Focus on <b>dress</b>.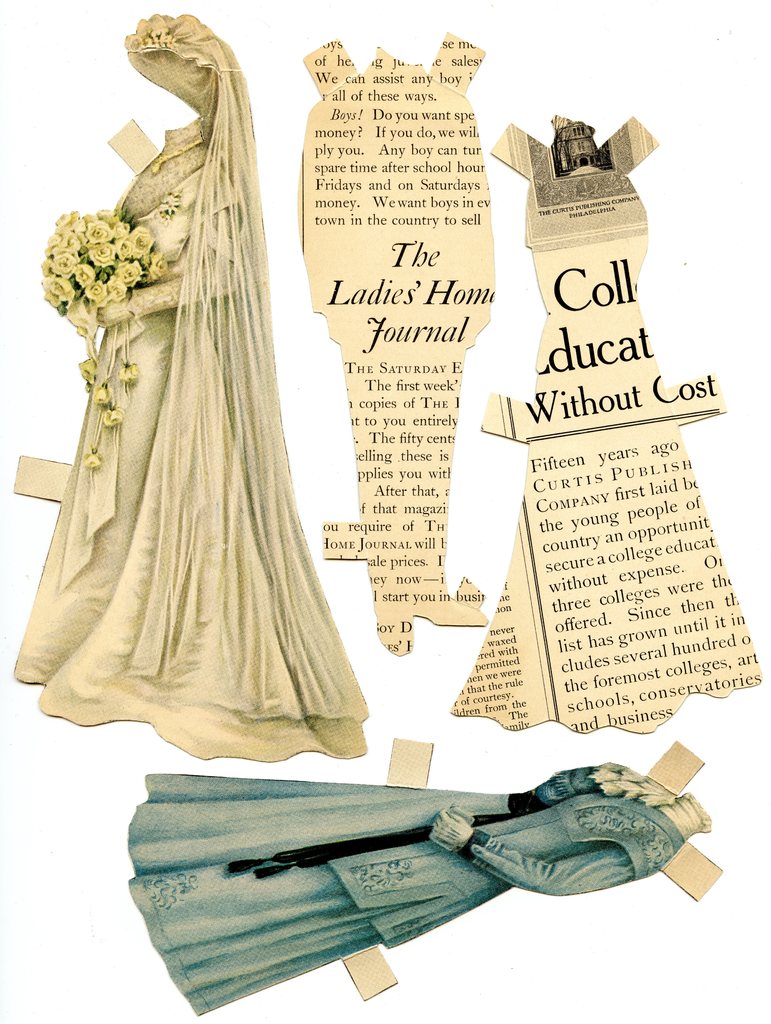
Focused at <box>126,756,716,1017</box>.
